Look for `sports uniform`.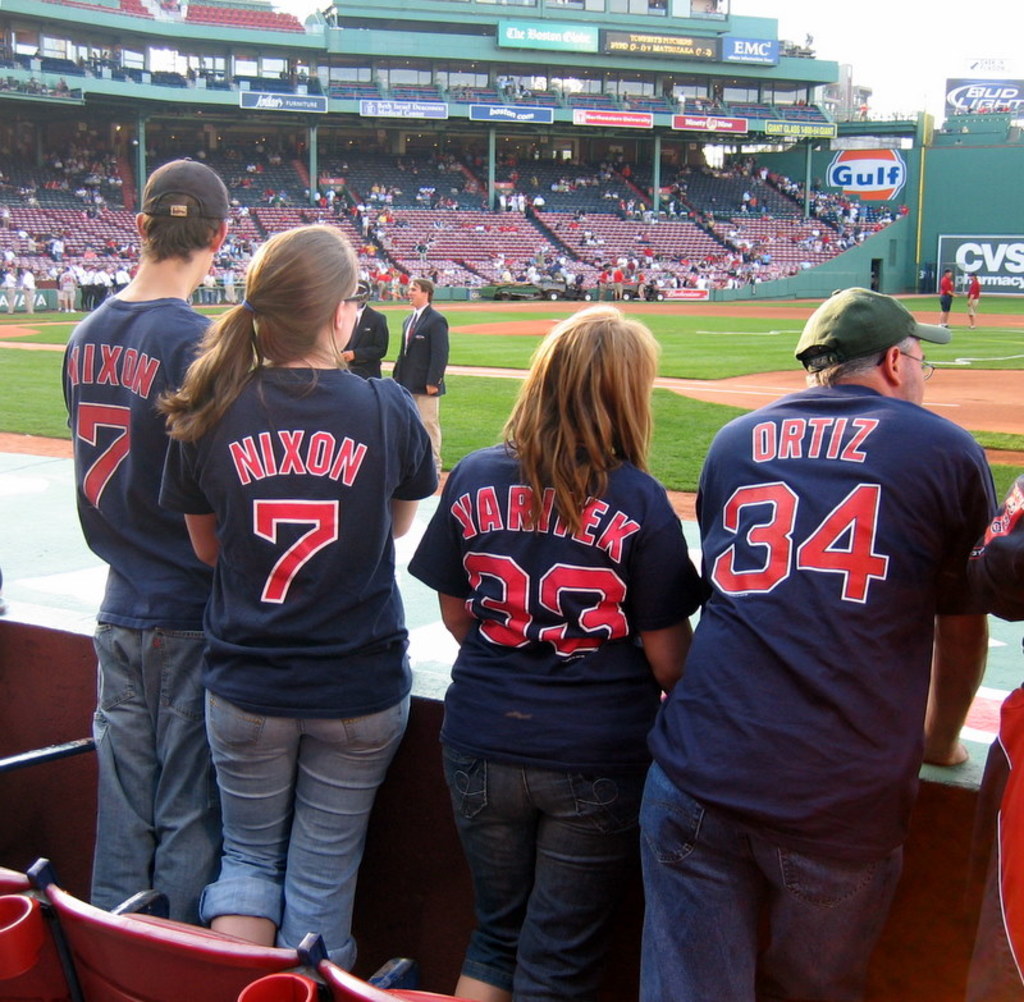
Found: pyautogui.locateOnScreen(398, 331, 705, 989).
